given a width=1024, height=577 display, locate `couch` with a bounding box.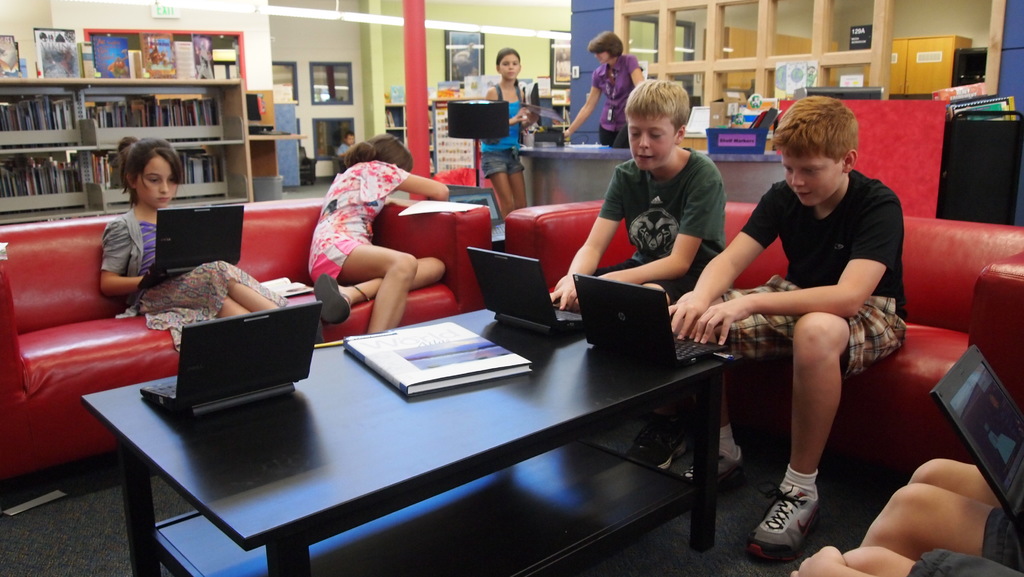
Located: pyautogui.locateOnScreen(0, 201, 489, 488).
